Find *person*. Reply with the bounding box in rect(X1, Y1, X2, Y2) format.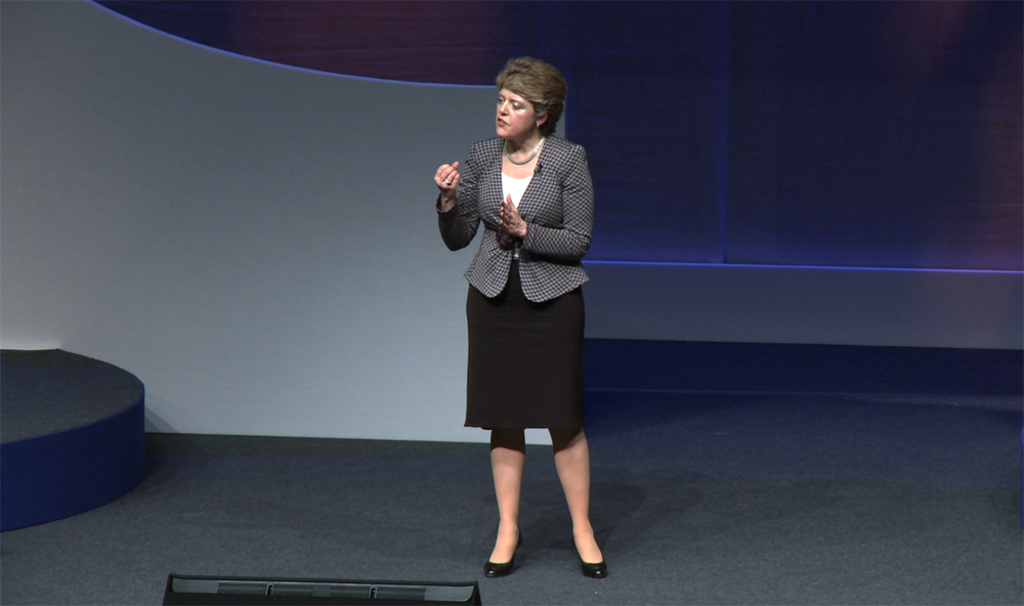
rect(442, 59, 606, 589).
